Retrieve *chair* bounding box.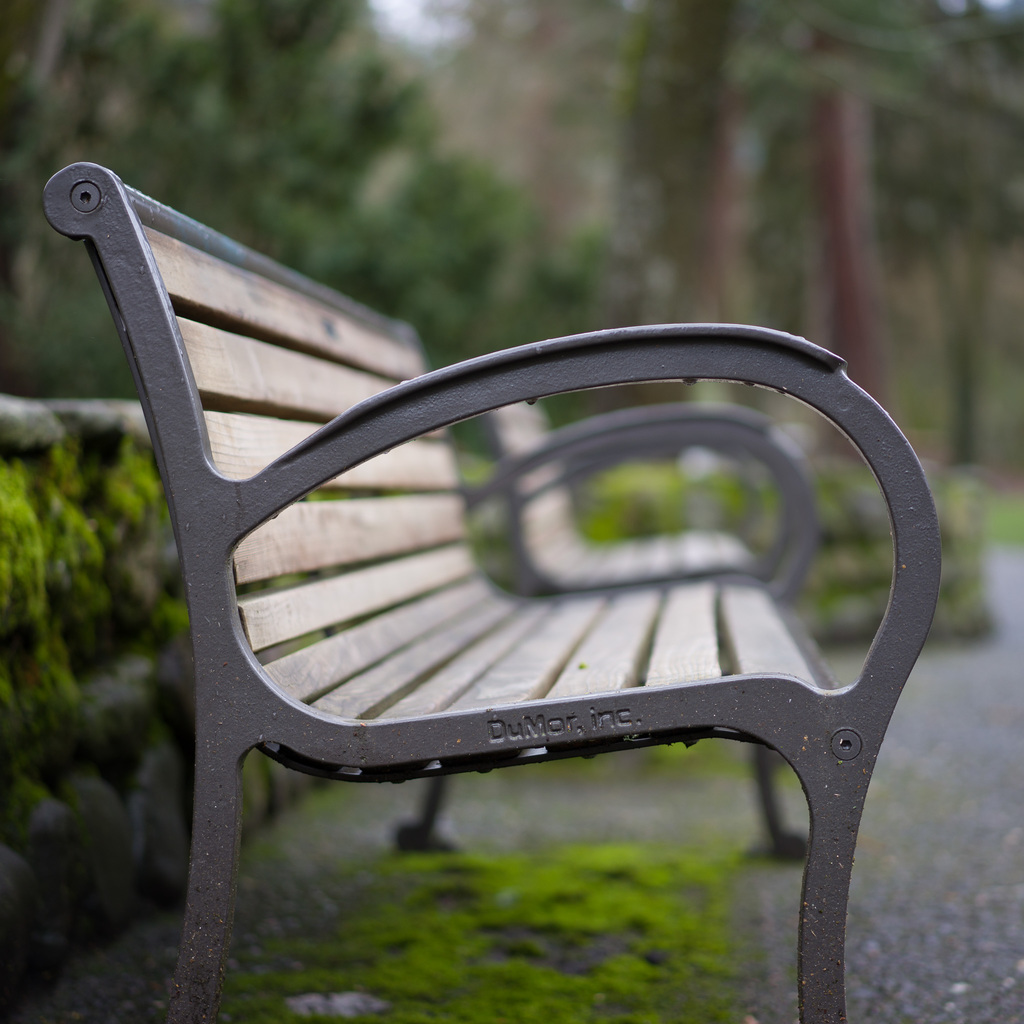
Bounding box: [487, 399, 824, 767].
